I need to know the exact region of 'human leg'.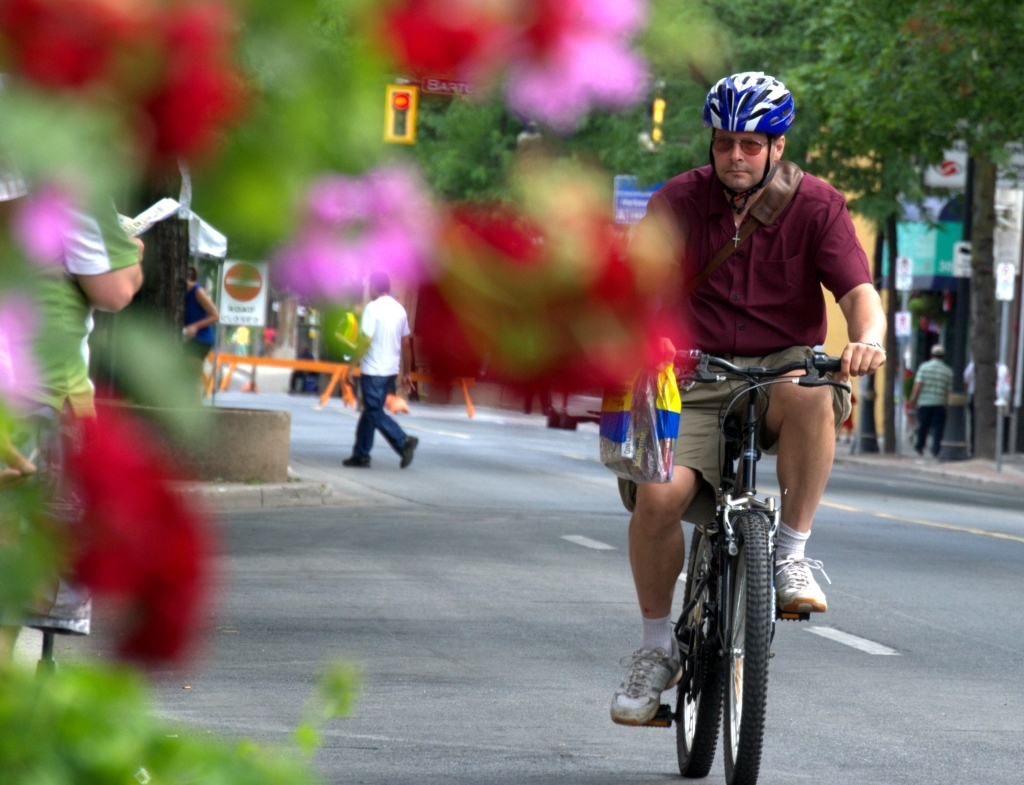
Region: [759,373,842,613].
